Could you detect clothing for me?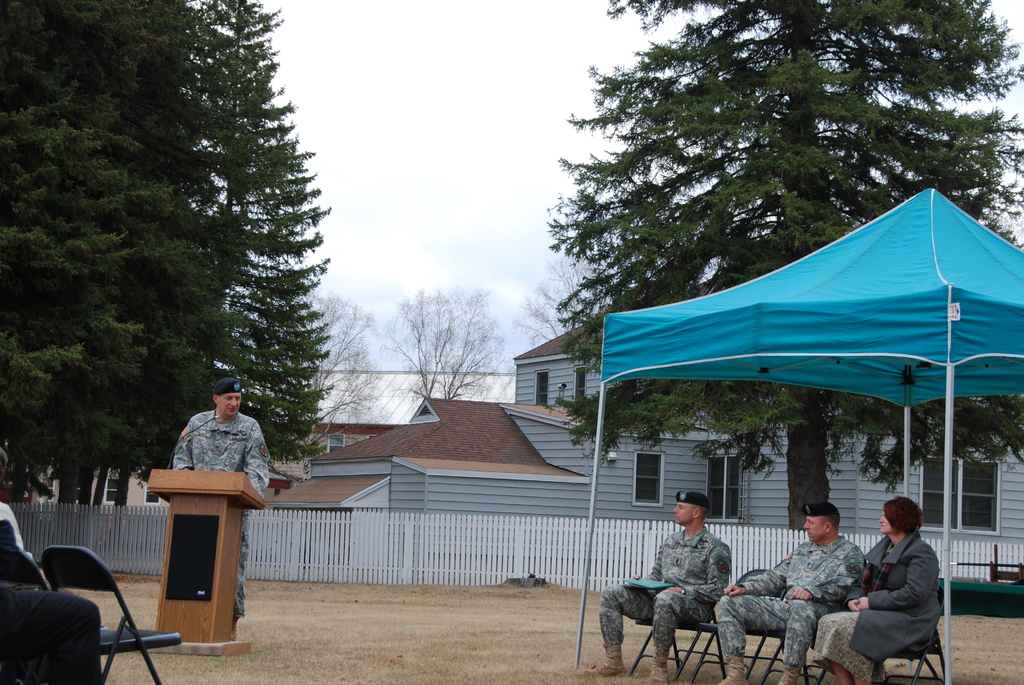
Detection result: rect(716, 533, 869, 668).
